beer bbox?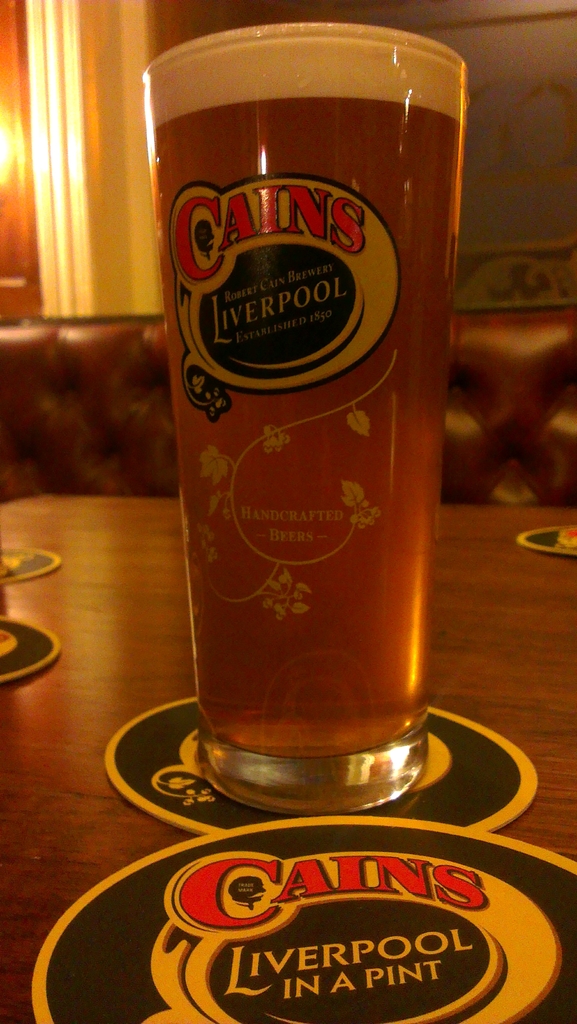
<box>148,29,464,764</box>
